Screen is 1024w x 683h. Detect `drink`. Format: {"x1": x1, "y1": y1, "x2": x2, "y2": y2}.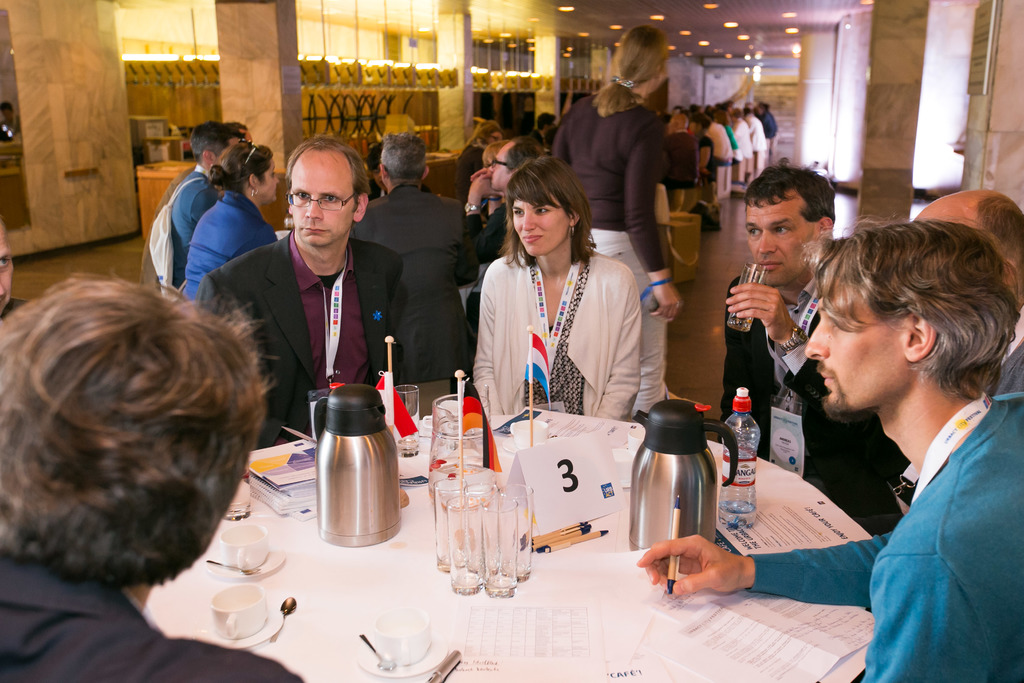
{"x1": 722, "y1": 388, "x2": 751, "y2": 531}.
